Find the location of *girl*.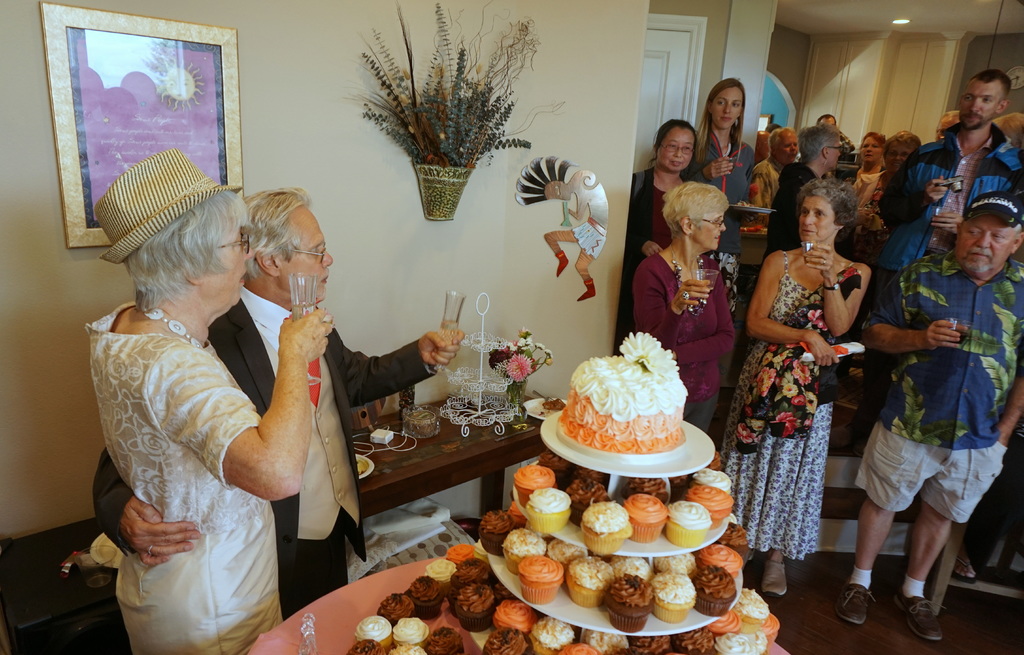
Location: [691,76,756,316].
